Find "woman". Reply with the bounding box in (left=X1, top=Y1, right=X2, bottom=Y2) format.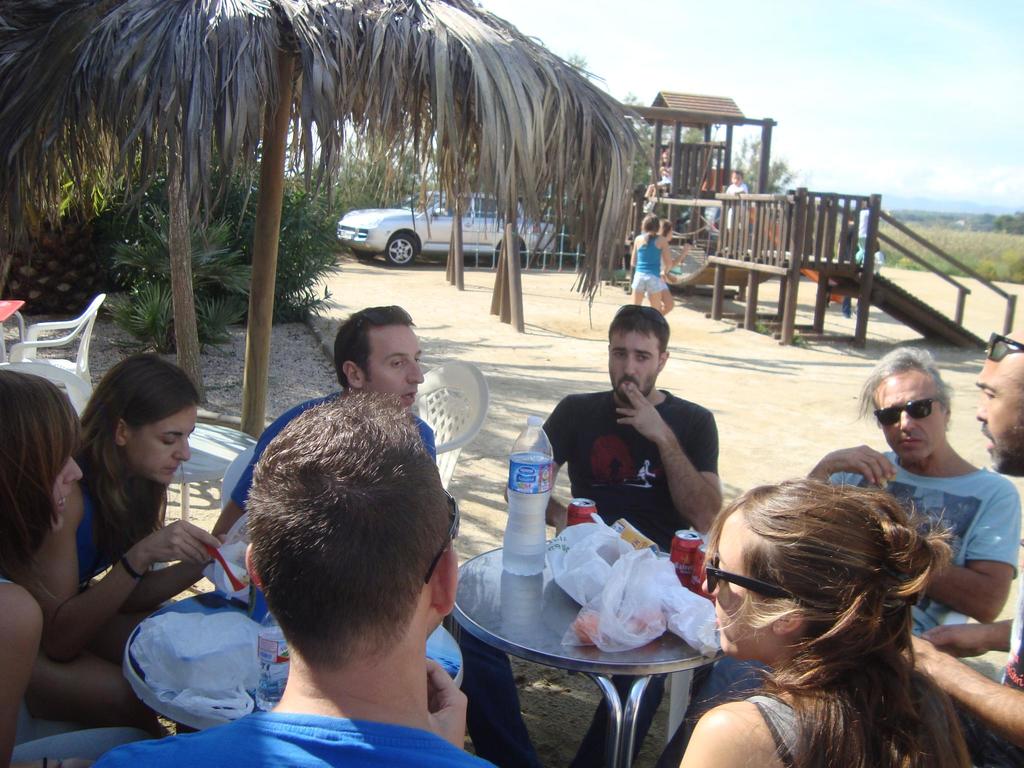
(left=0, top=371, right=88, bottom=767).
